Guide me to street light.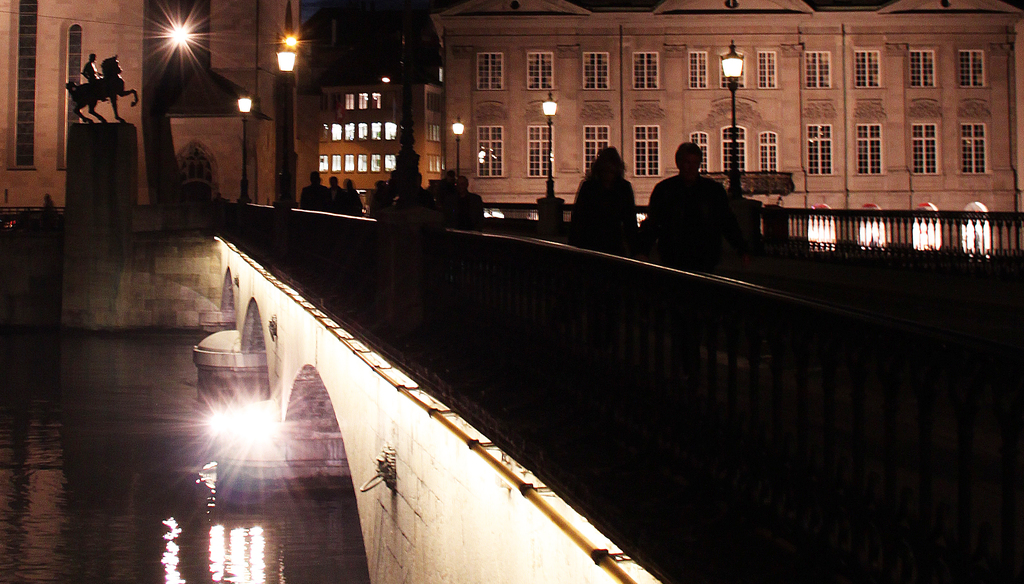
Guidance: (left=714, top=38, right=745, bottom=206).
